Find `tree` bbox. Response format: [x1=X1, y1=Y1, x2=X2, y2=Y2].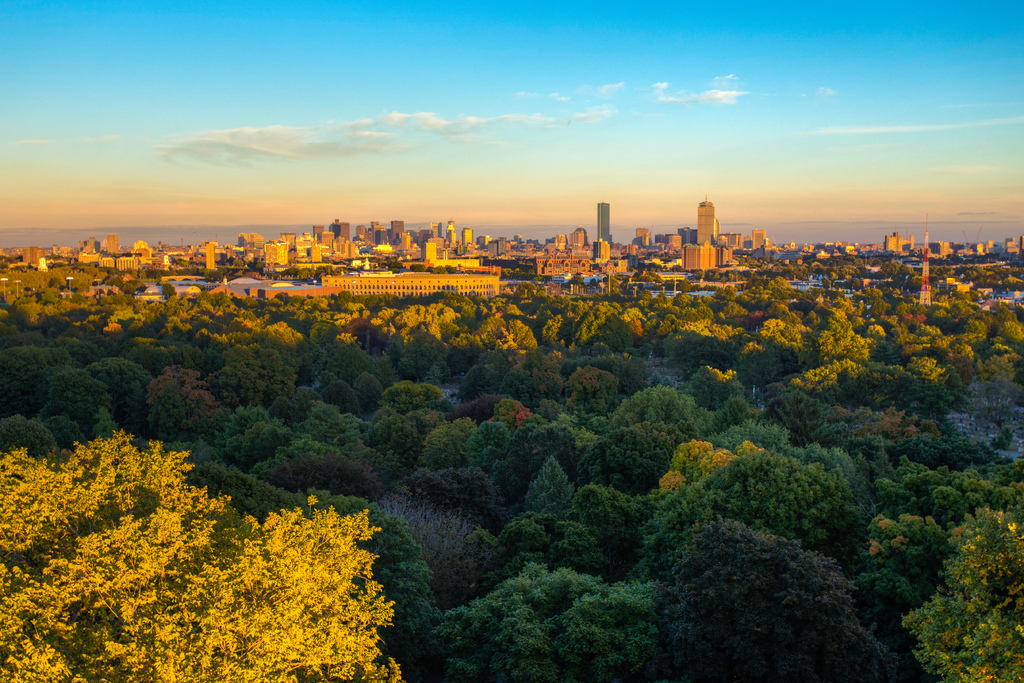
[x1=978, y1=316, x2=1023, y2=376].
